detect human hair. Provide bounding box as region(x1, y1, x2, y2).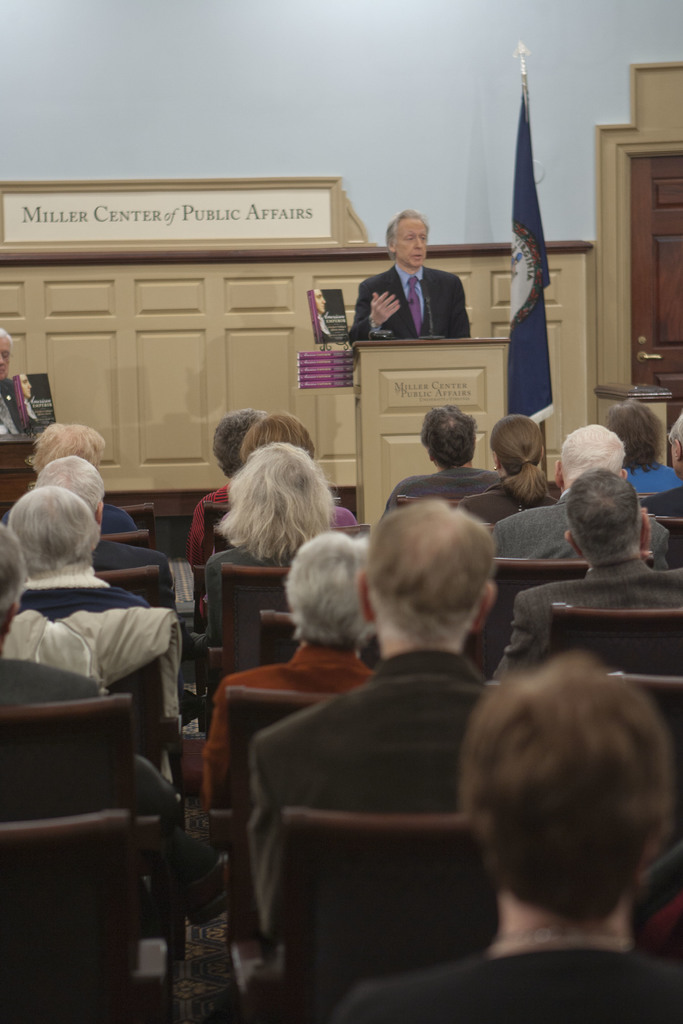
region(211, 412, 253, 475).
